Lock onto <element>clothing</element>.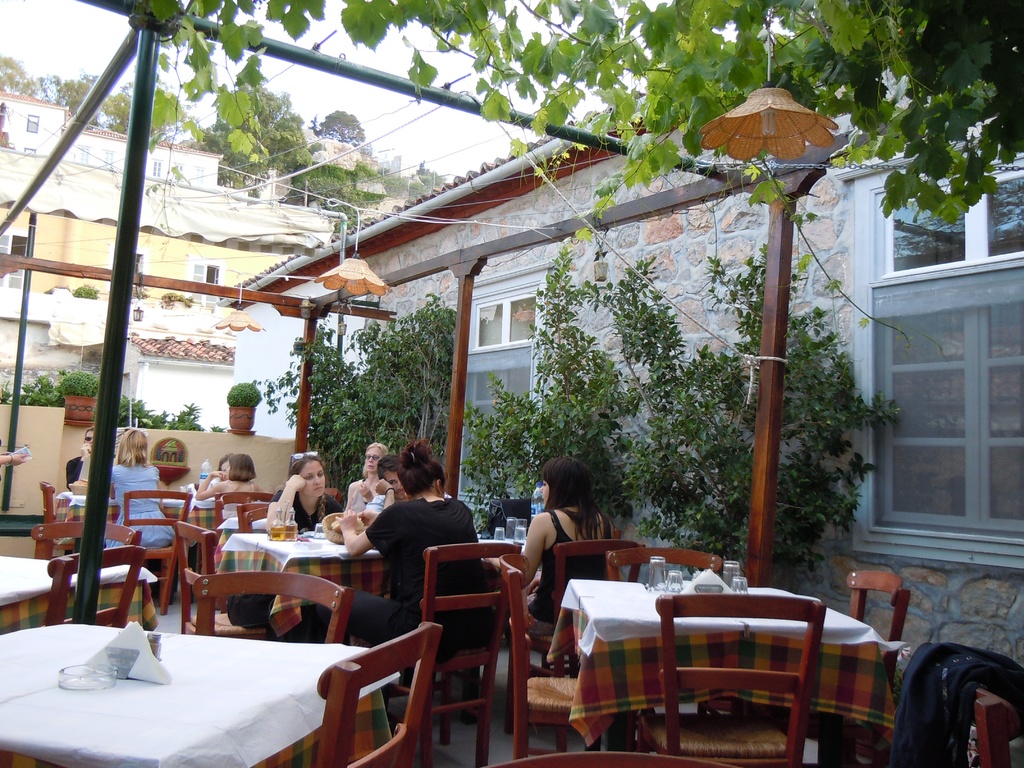
Locked: 364,495,492,673.
